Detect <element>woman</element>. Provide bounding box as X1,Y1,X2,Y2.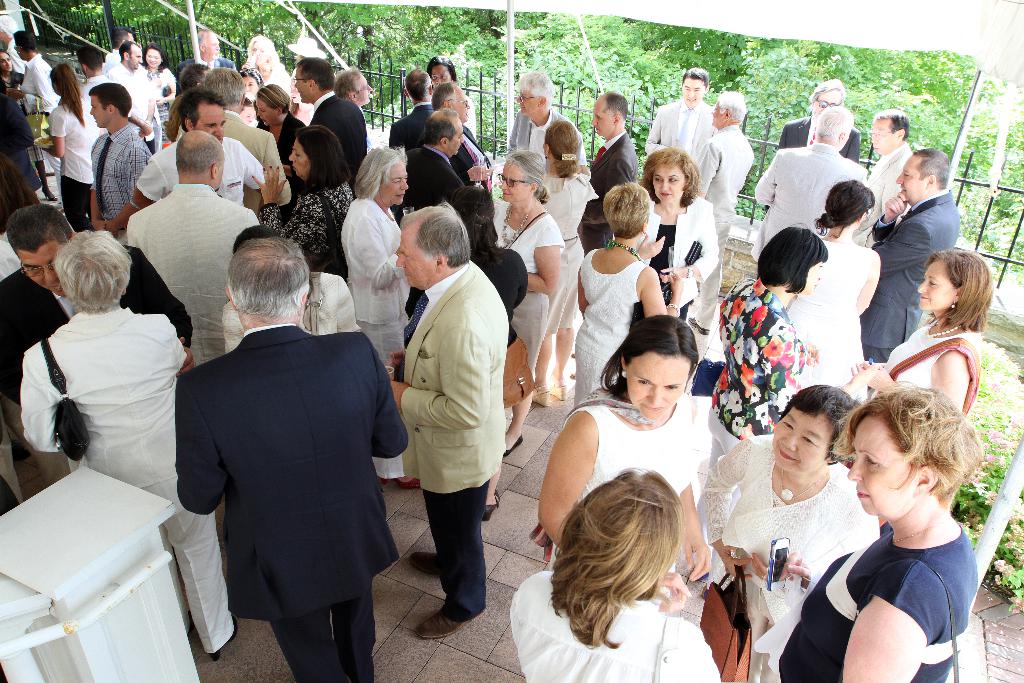
835,239,990,422.
